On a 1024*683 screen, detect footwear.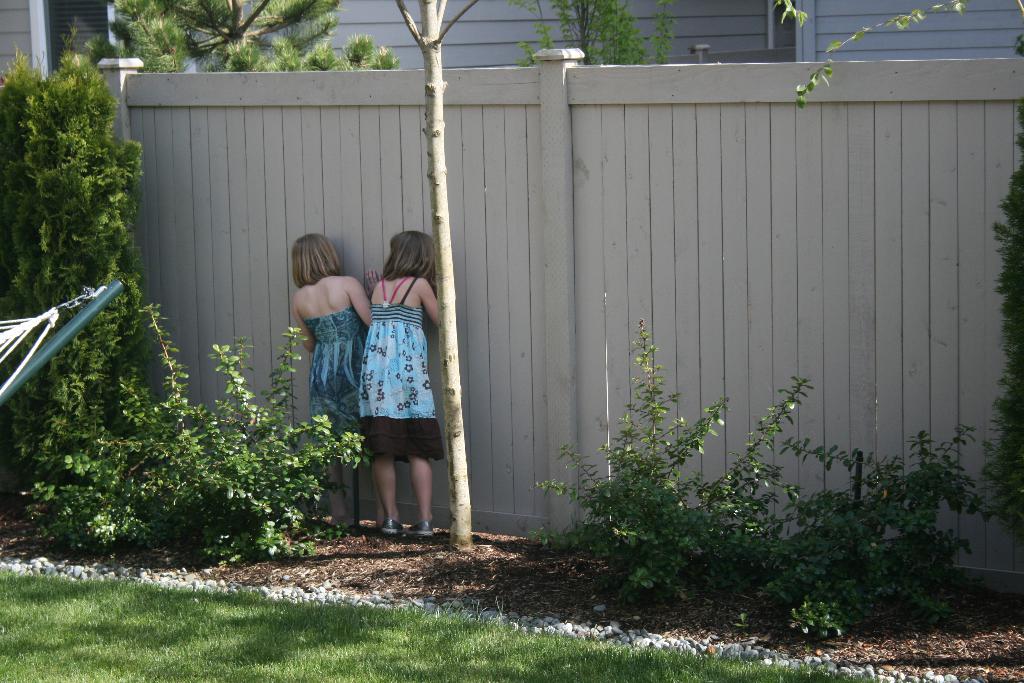
<region>381, 521, 402, 537</region>.
